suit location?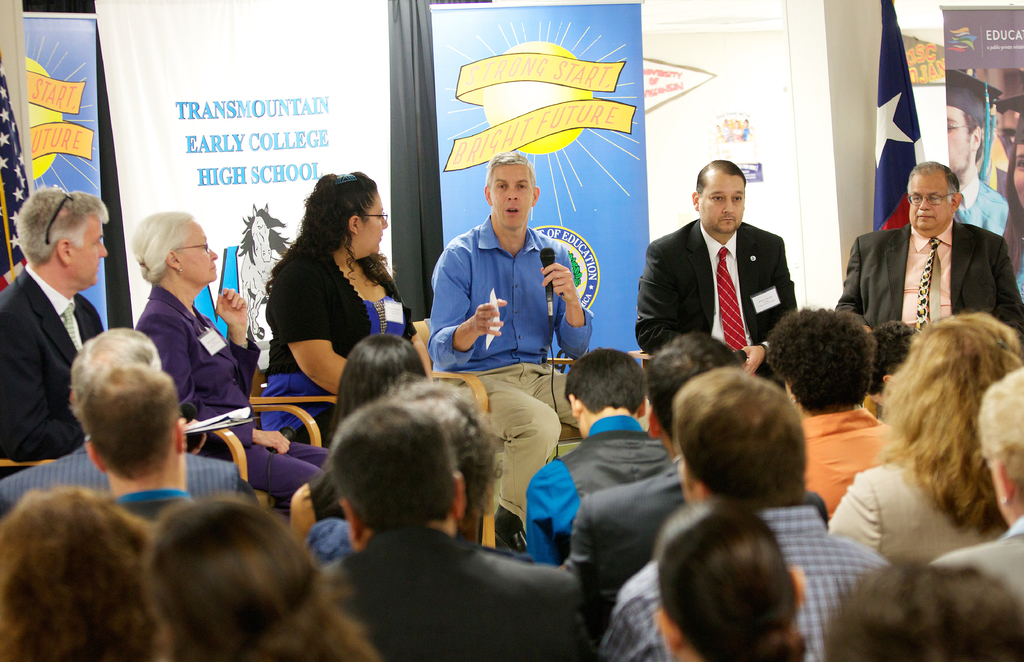
[647, 184, 804, 362]
